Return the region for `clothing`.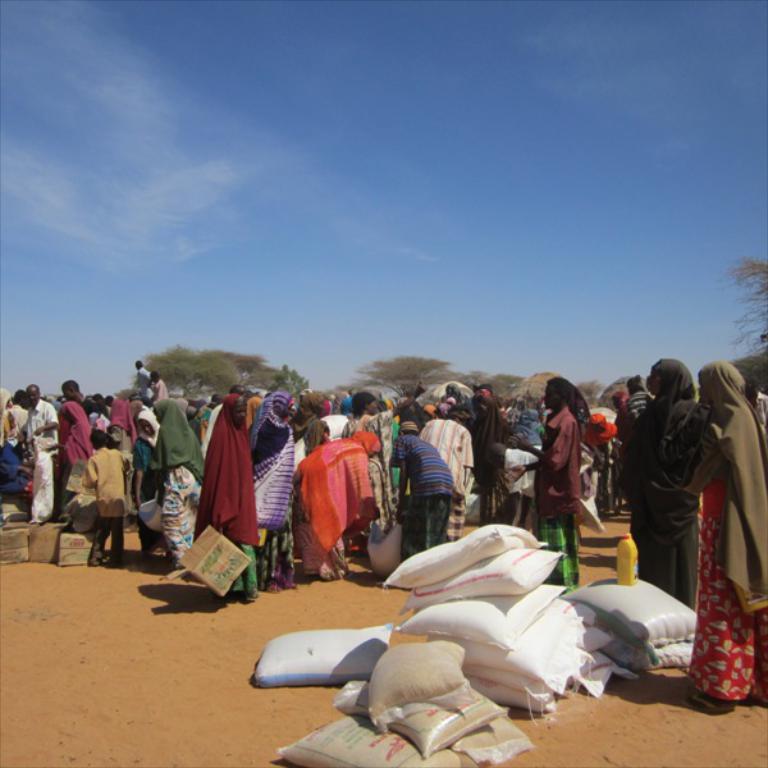
BBox(86, 439, 120, 559).
